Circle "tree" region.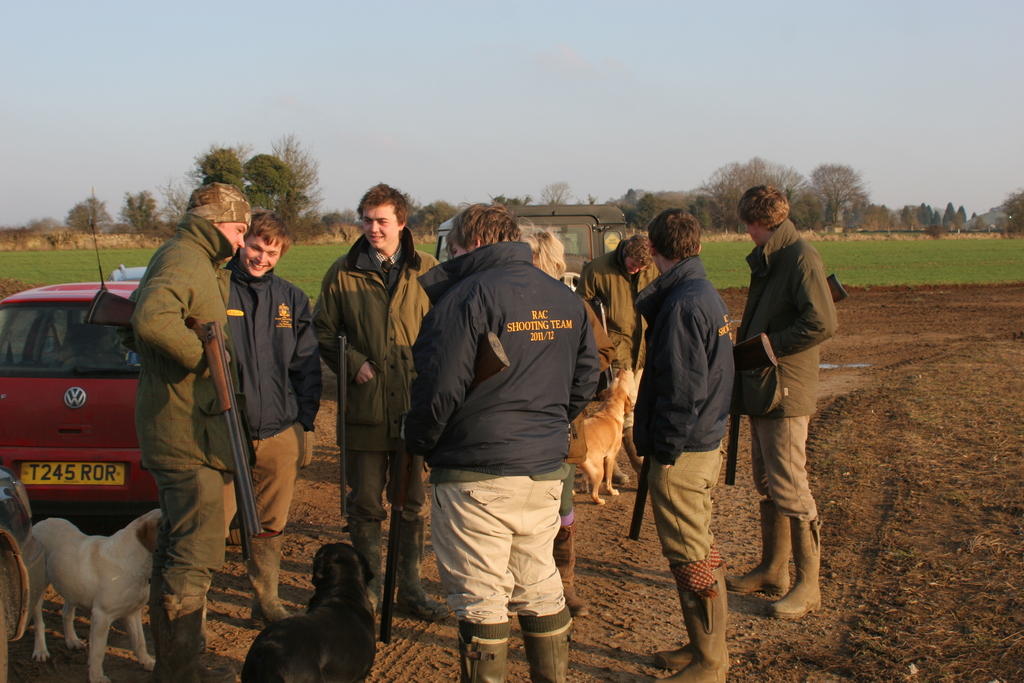
Region: {"x1": 808, "y1": 162, "x2": 871, "y2": 224}.
